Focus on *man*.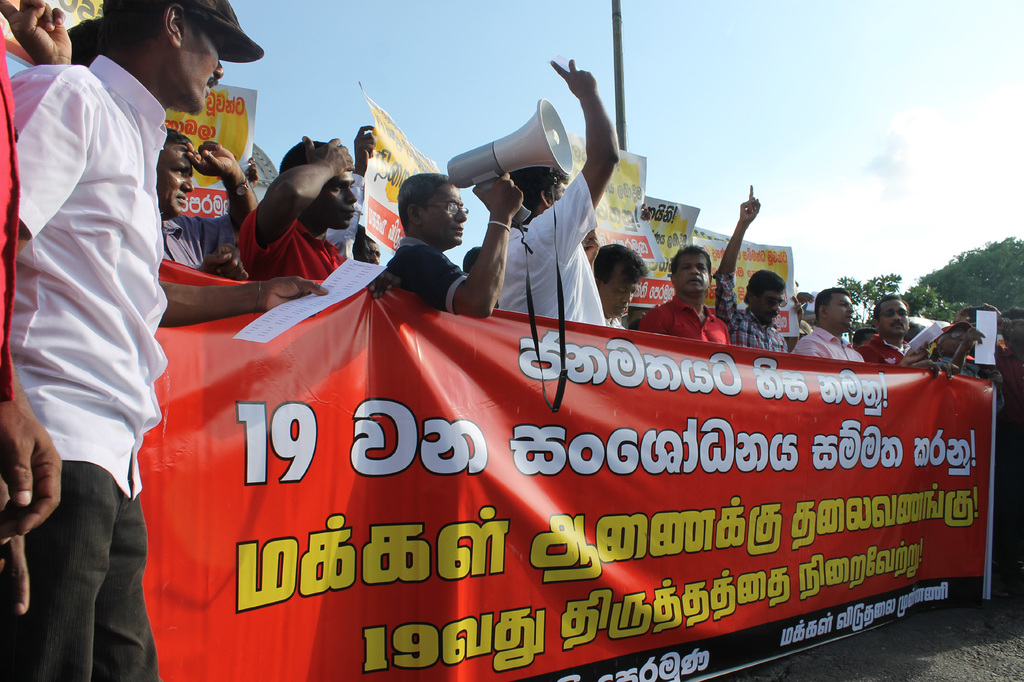
Focused at [x1=856, y1=297, x2=929, y2=368].
